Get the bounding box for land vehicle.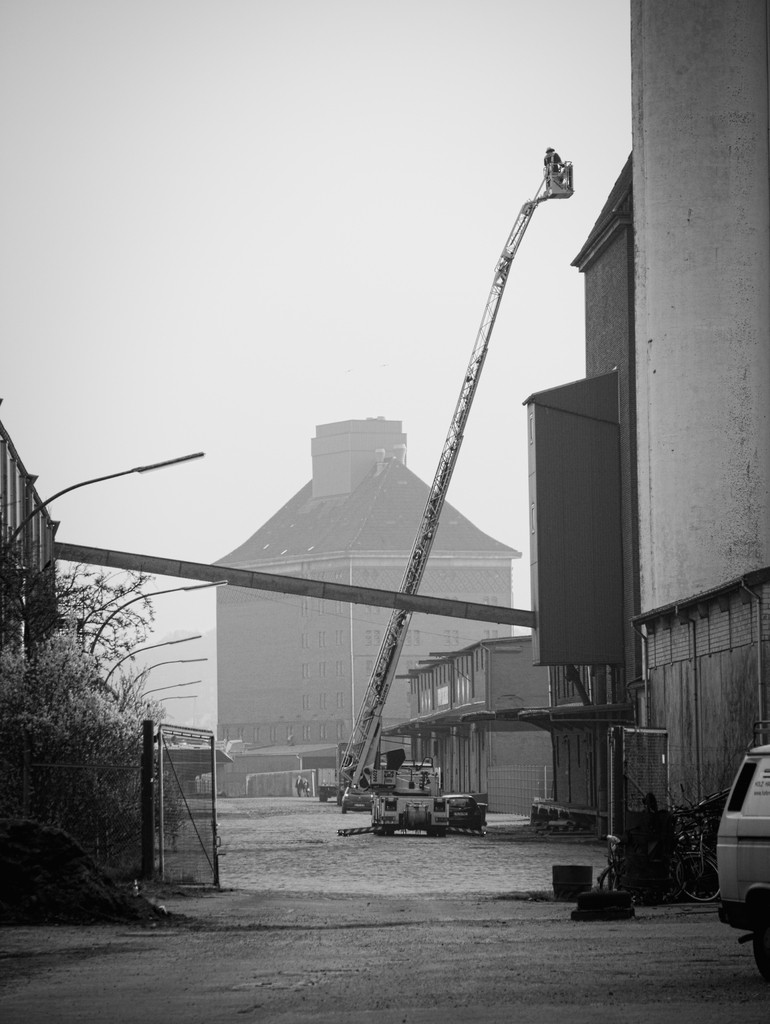
locate(365, 750, 489, 841).
